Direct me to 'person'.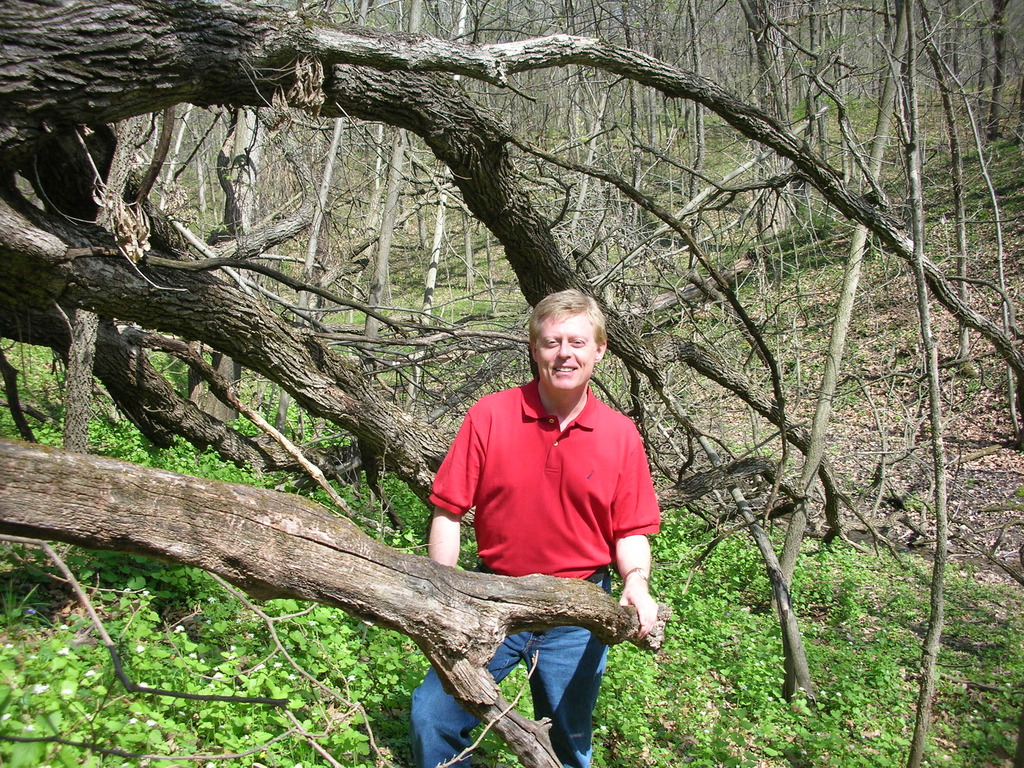
Direction: left=412, top=289, right=663, bottom=767.
